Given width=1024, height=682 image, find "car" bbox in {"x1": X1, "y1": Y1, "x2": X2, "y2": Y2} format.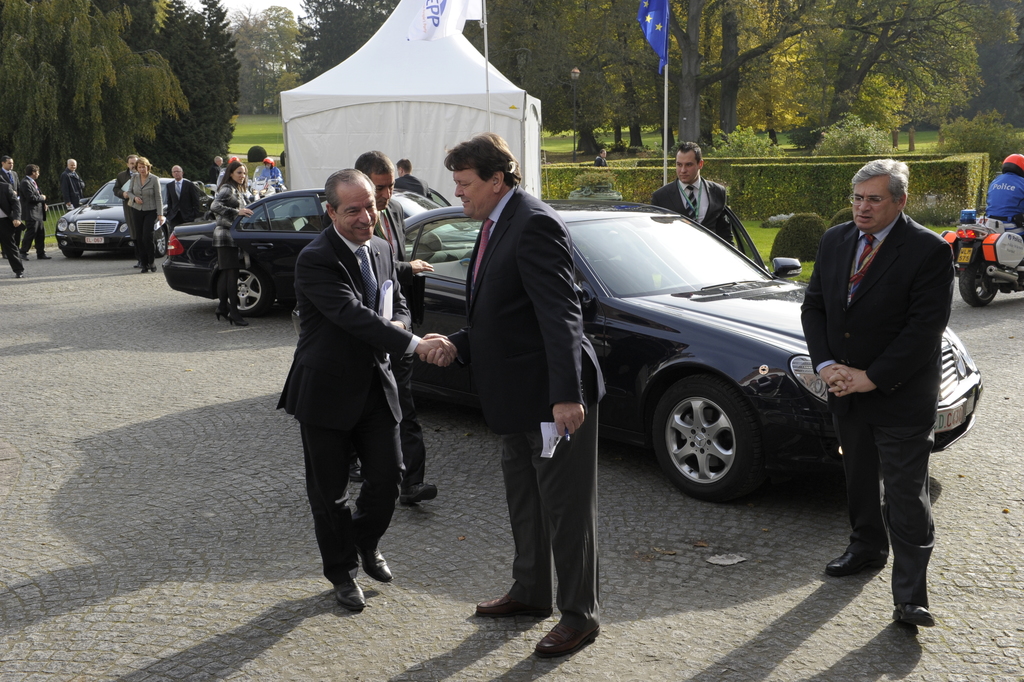
{"x1": 163, "y1": 186, "x2": 469, "y2": 316}.
